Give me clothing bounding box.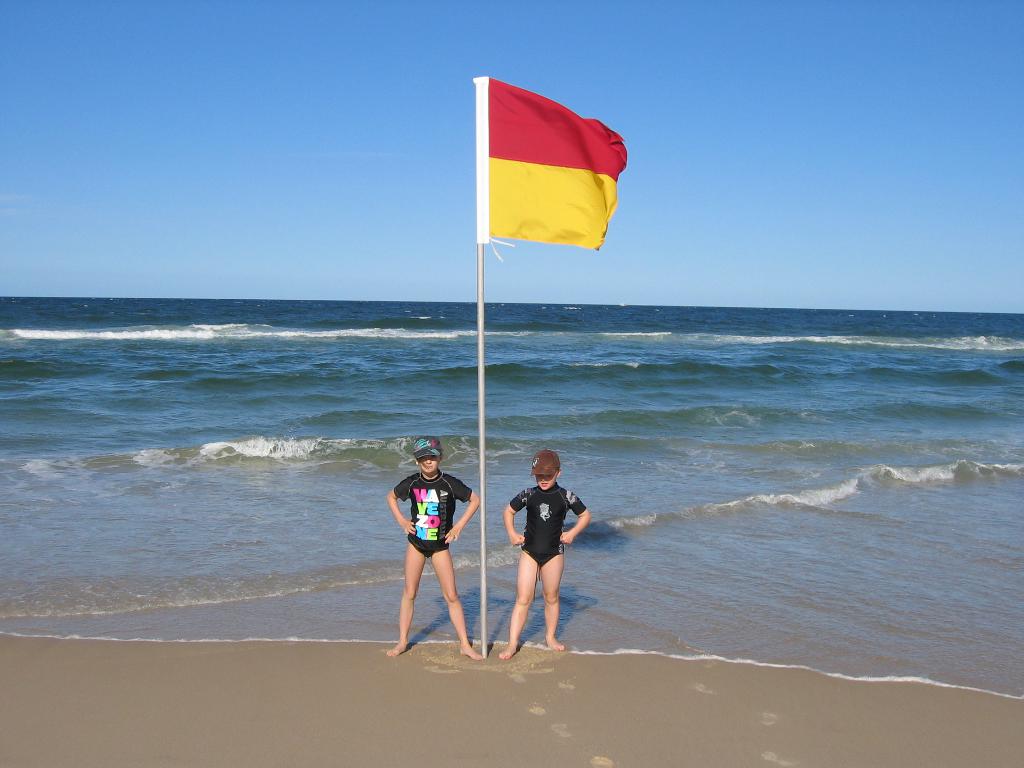
bbox=[395, 468, 475, 561].
